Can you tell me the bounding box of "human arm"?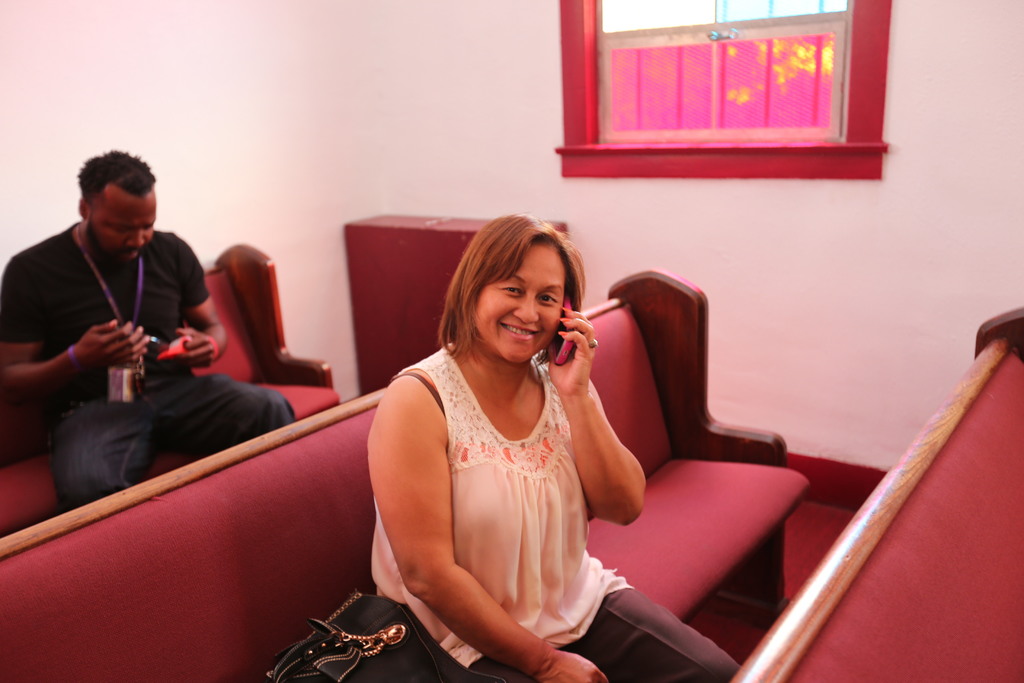
x1=365 y1=375 x2=611 y2=682.
